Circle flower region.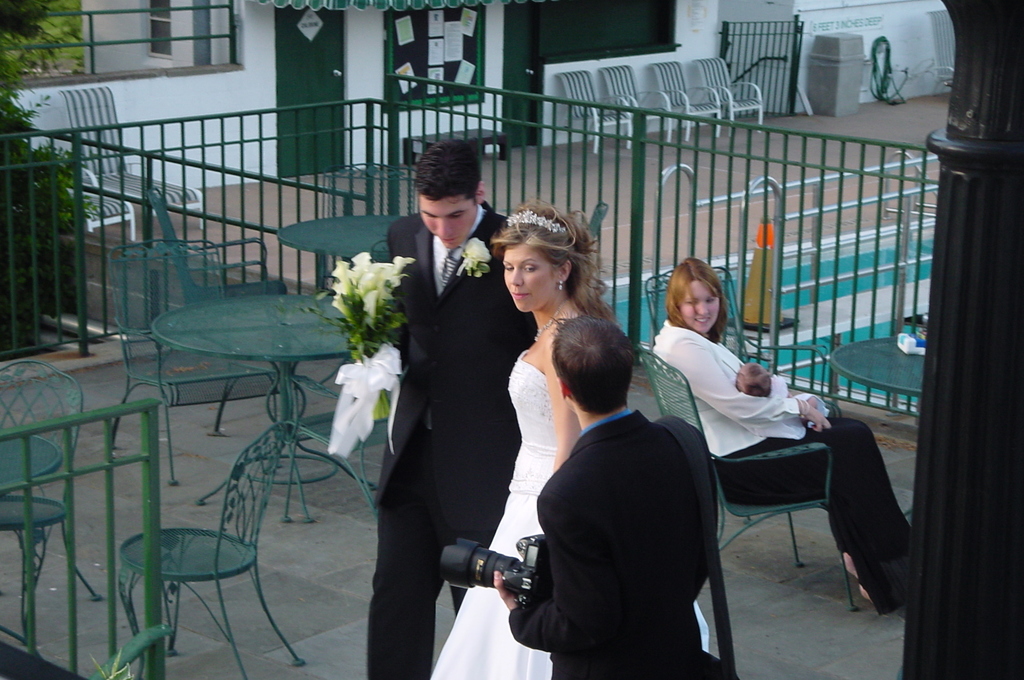
Region: (462, 234, 499, 279).
